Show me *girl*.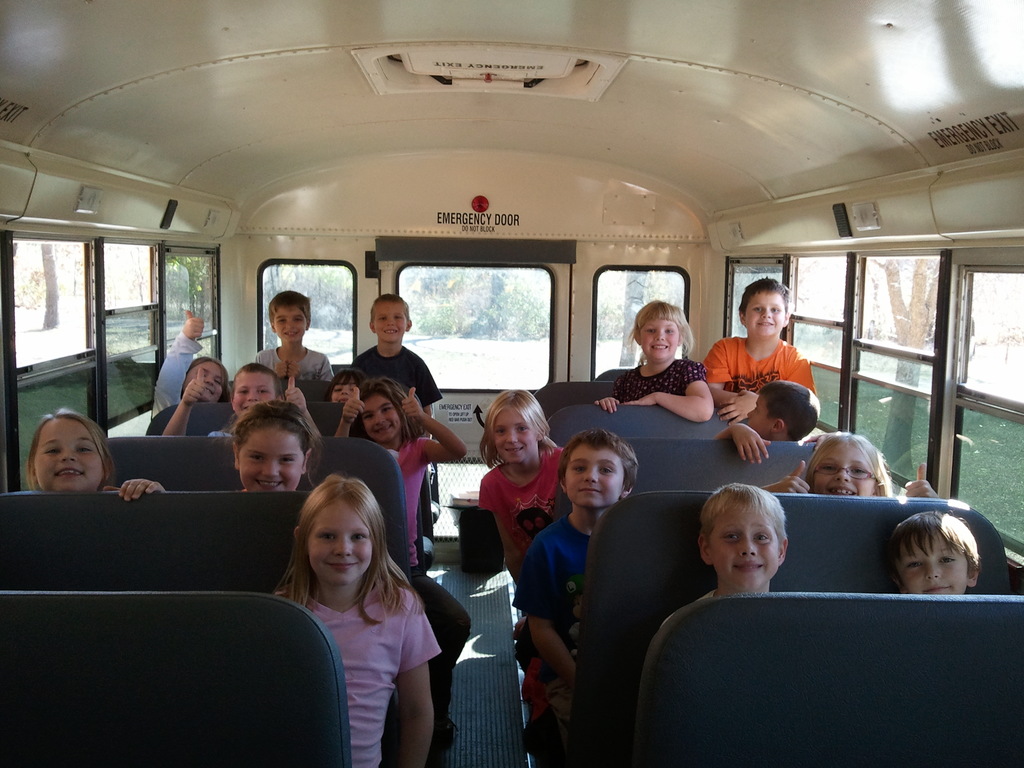
*girl* is here: {"x1": 335, "y1": 378, "x2": 472, "y2": 744}.
